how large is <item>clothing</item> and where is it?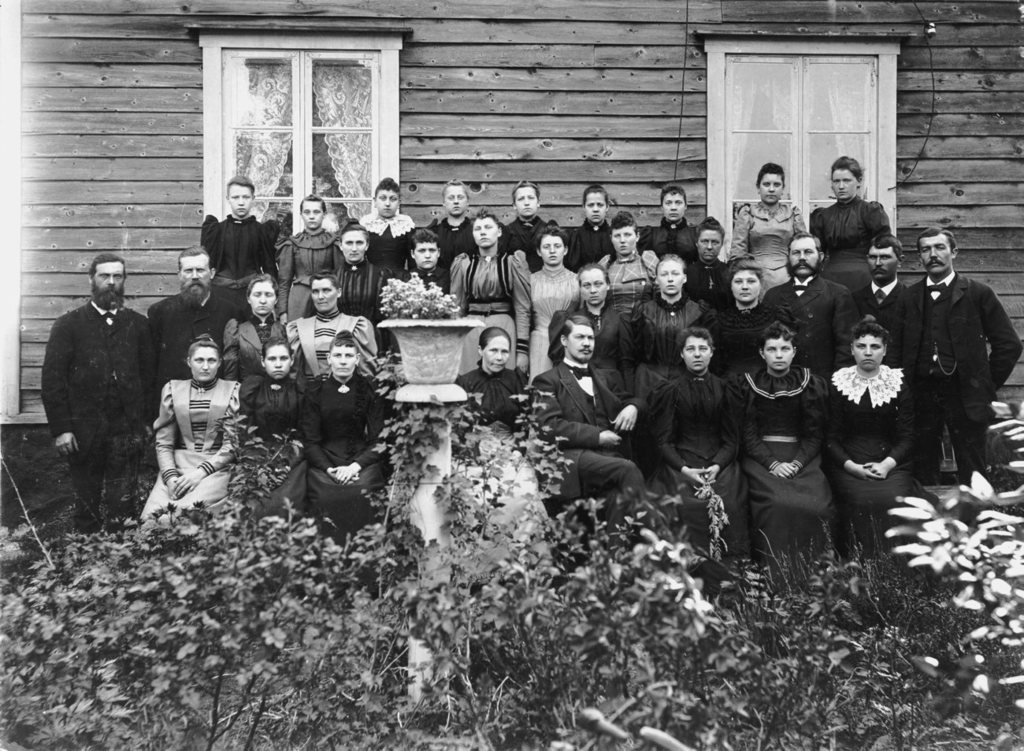
Bounding box: <box>911,228,1017,493</box>.
